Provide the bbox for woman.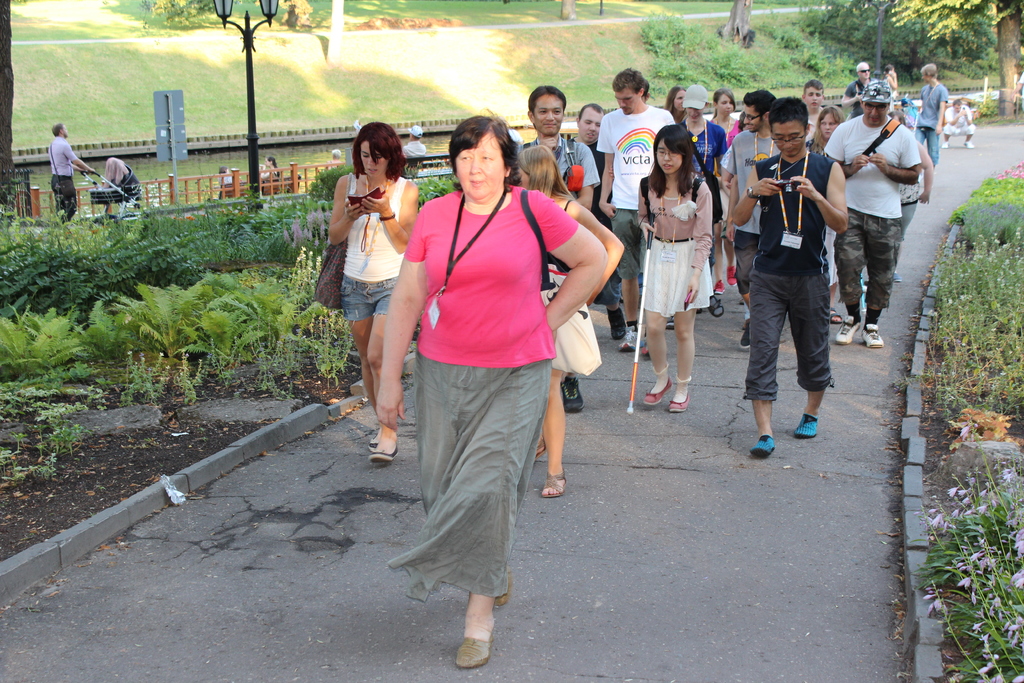
(left=674, top=80, right=728, bottom=183).
